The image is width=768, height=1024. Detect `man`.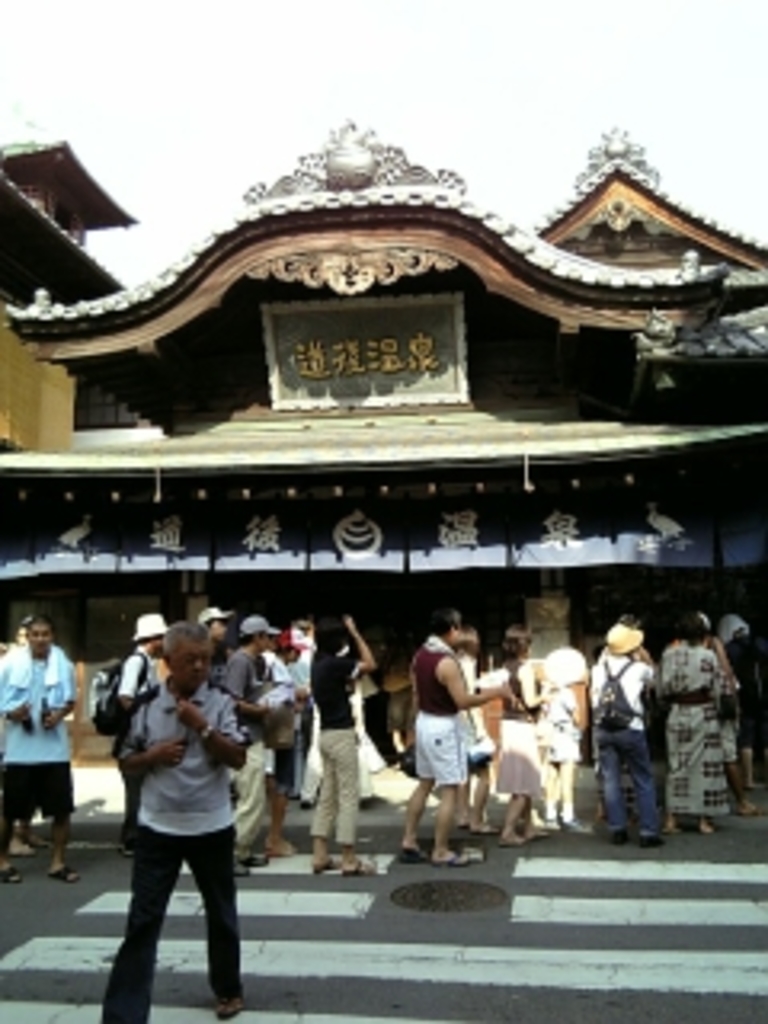
Detection: {"x1": 93, "y1": 618, "x2": 250, "y2": 1021}.
